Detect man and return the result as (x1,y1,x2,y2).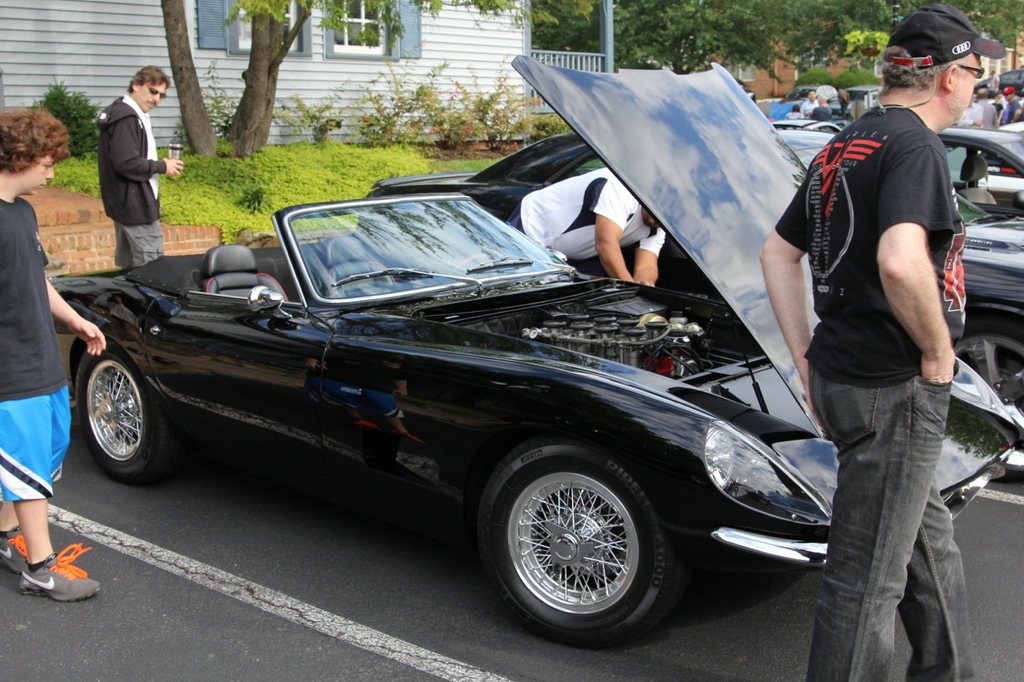
(758,32,997,659).
